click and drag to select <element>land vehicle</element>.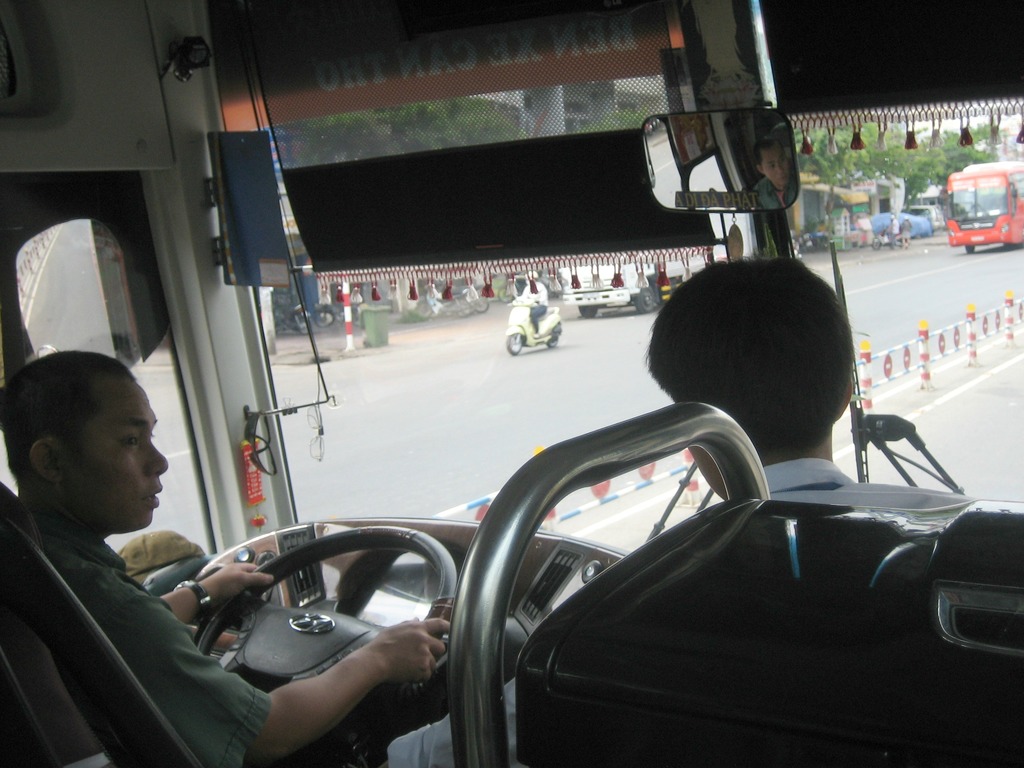
Selection: (874,232,909,248).
